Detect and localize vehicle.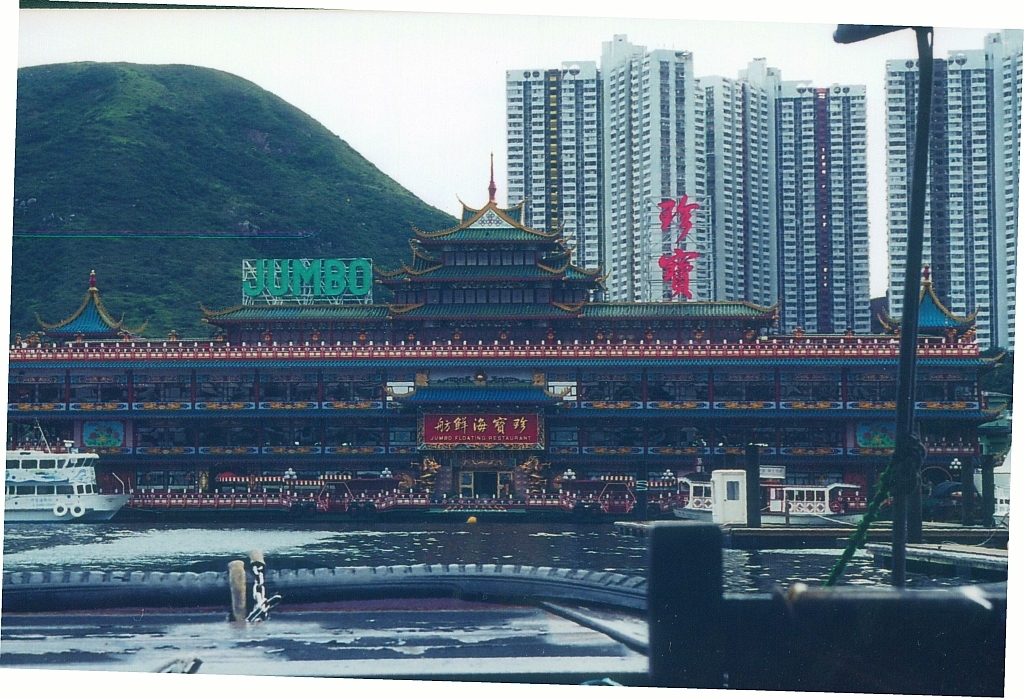
Localized at [7,457,123,529].
